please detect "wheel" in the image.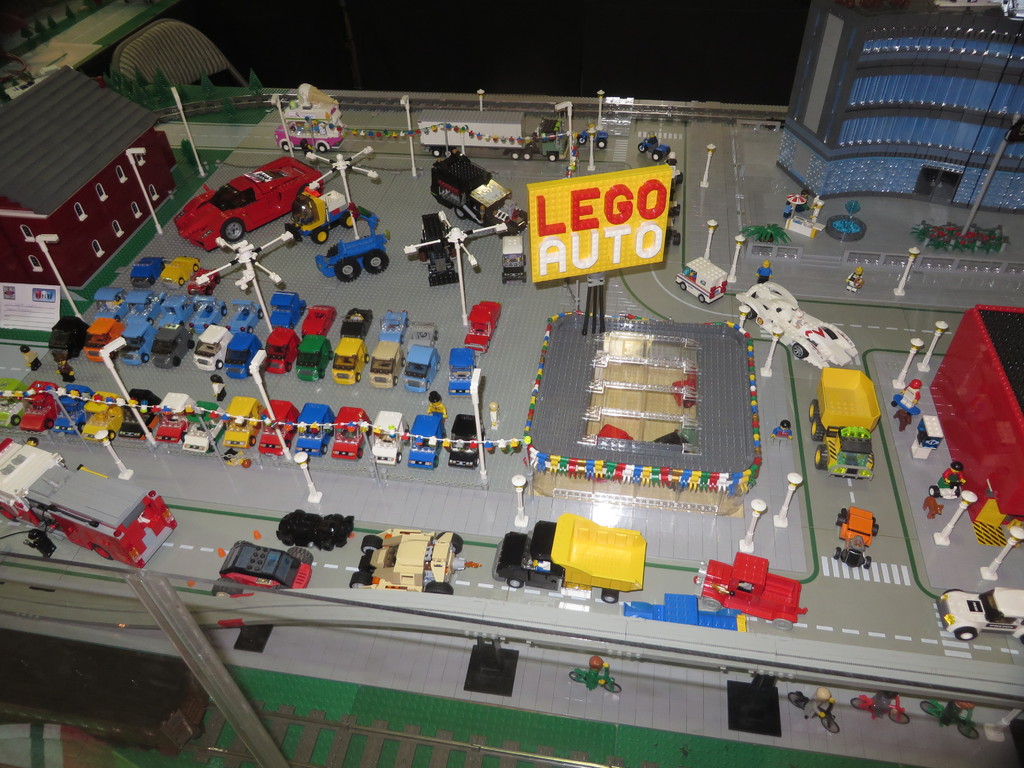
bbox=(287, 547, 313, 563).
